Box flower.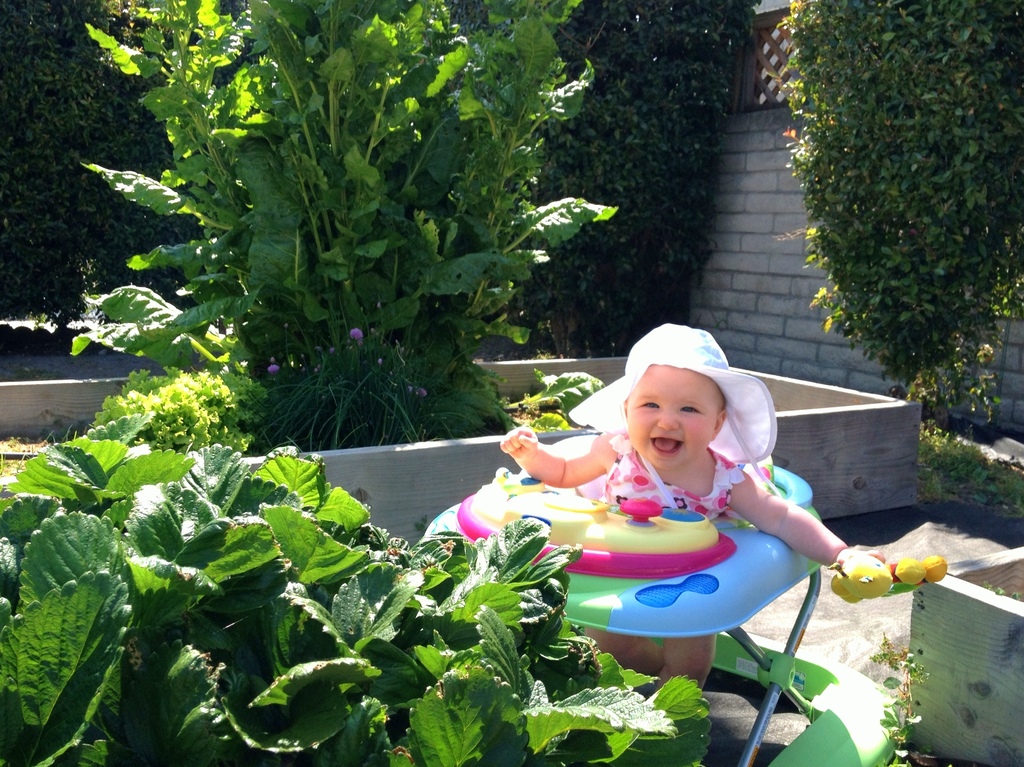
{"left": 327, "top": 346, "right": 337, "bottom": 359}.
